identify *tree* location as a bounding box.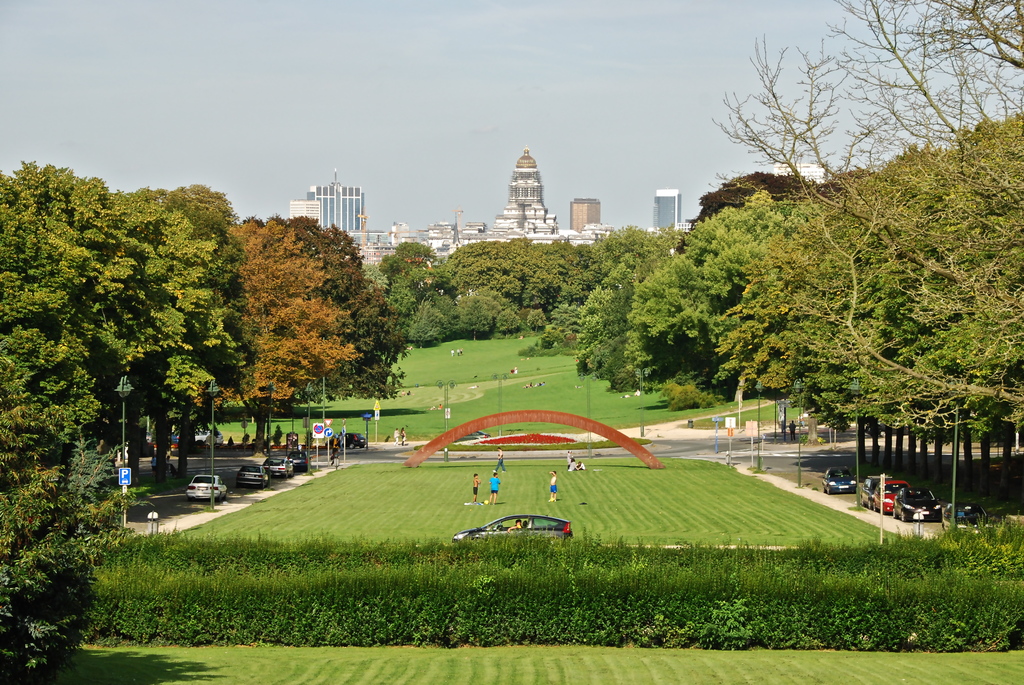
x1=225, y1=199, x2=359, y2=465.
